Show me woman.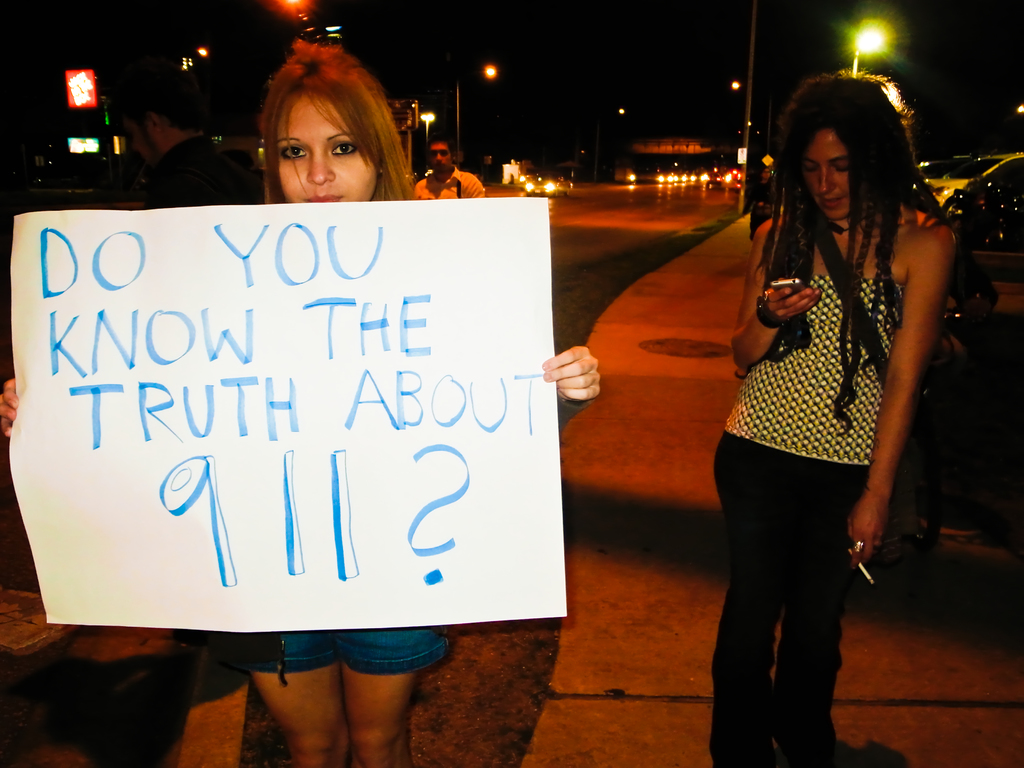
woman is here: 710, 65, 967, 730.
